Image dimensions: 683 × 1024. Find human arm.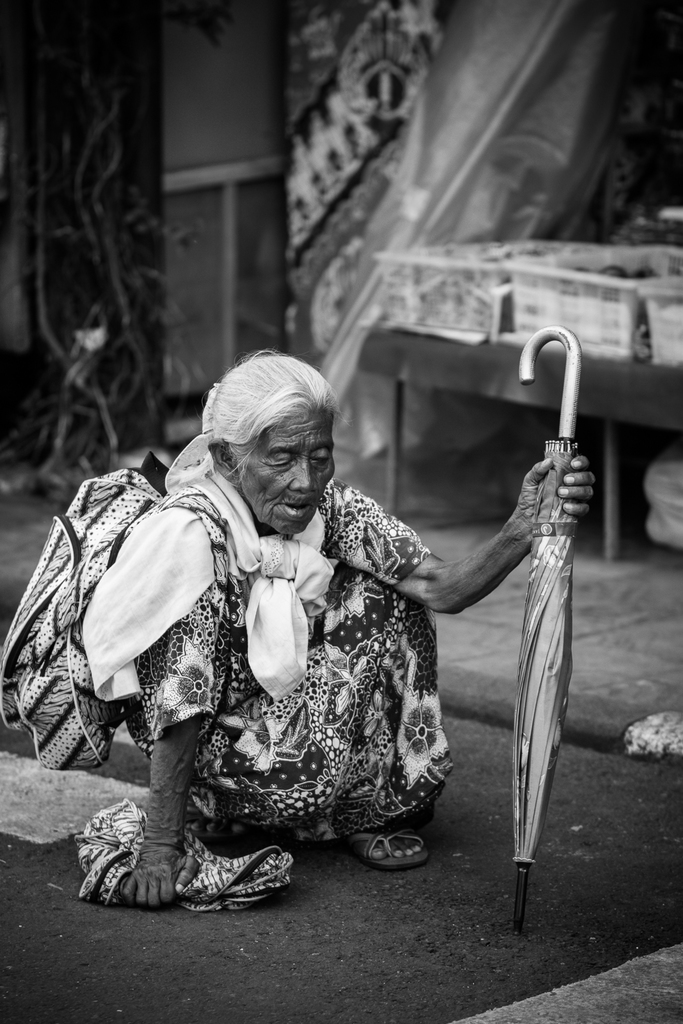
[left=344, top=447, right=591, bottom=614].
